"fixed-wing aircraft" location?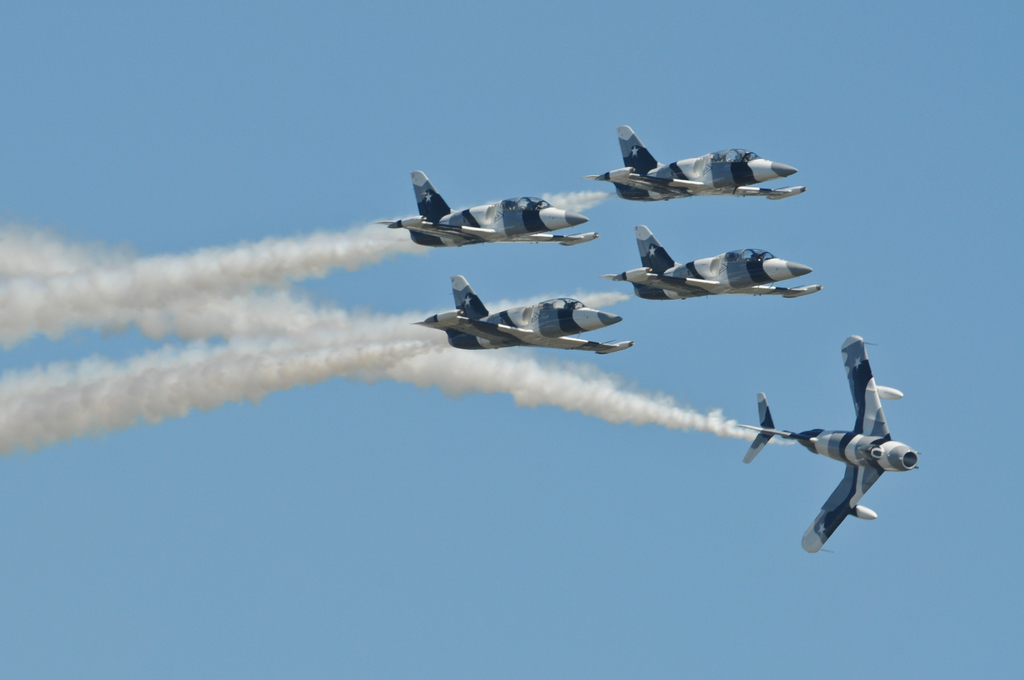
pyautogui.locateOnScreen(606, 224, 829, 302)
